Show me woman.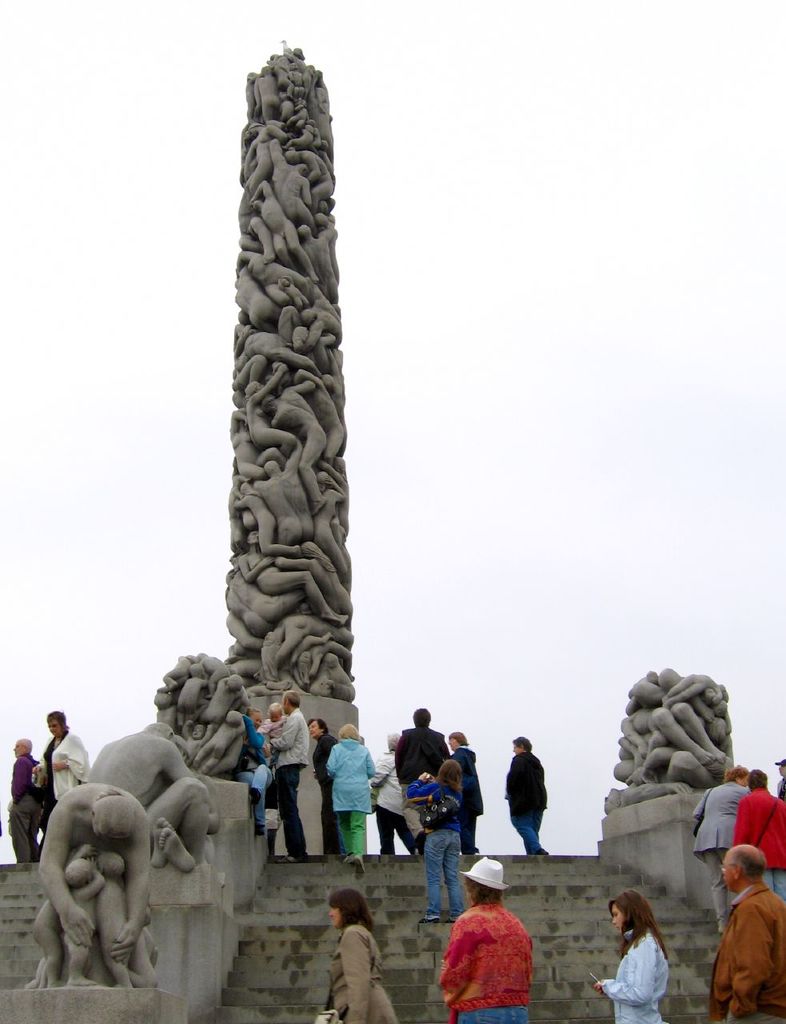
woman is here: [x1=438, y1=858, x2=535, y2=1023].
